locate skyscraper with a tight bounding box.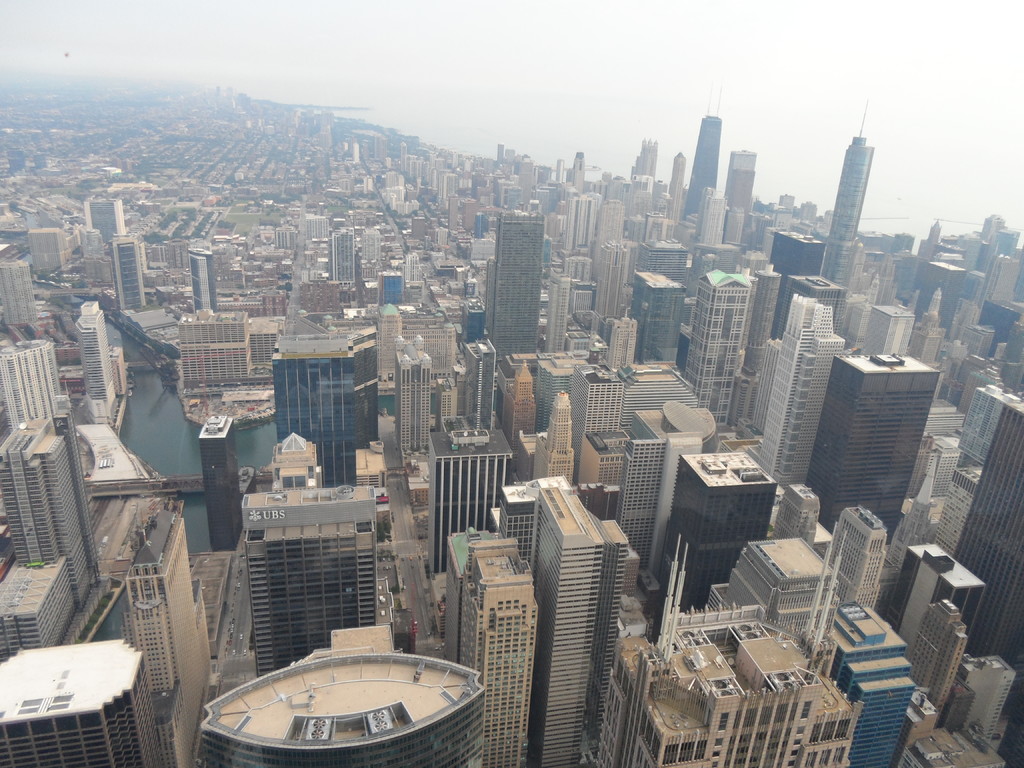
637/262/675/363.
